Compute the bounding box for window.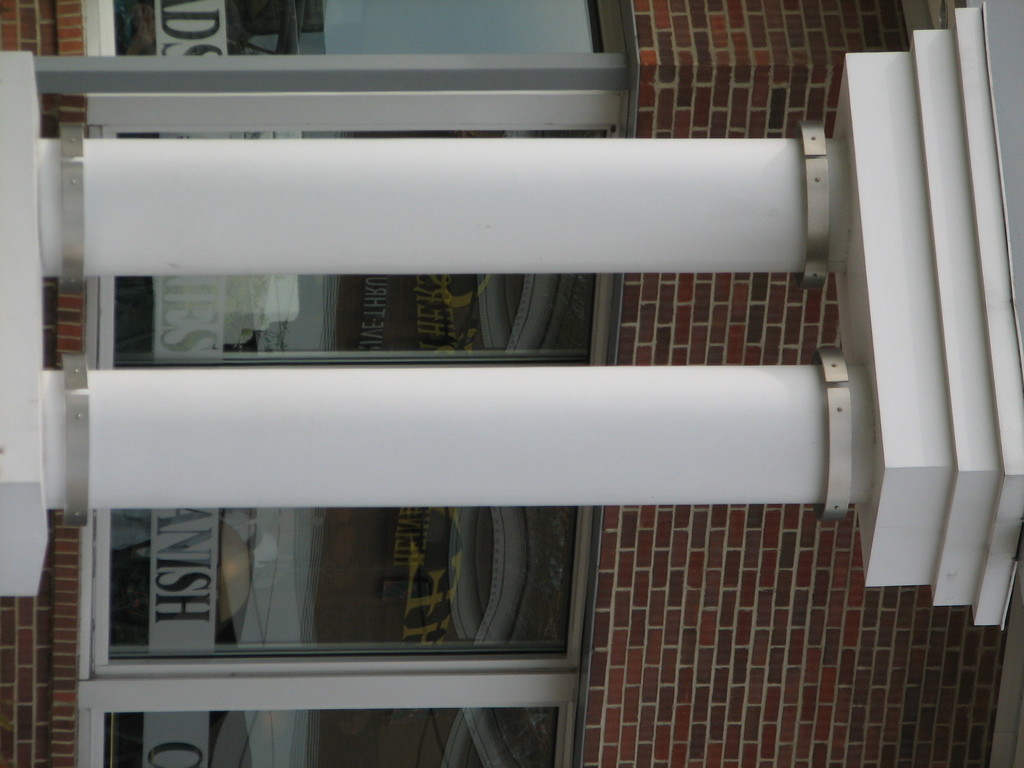
<box>106,0,599,57</box>.
